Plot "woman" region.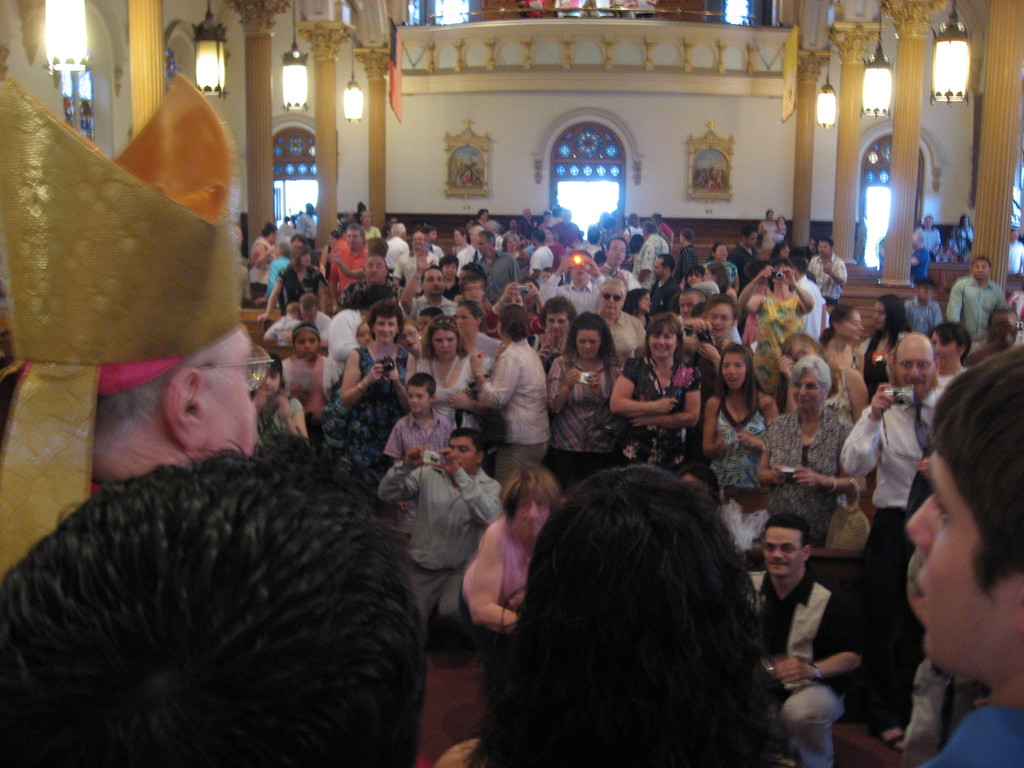
Plotted at (743,257,774,347).
